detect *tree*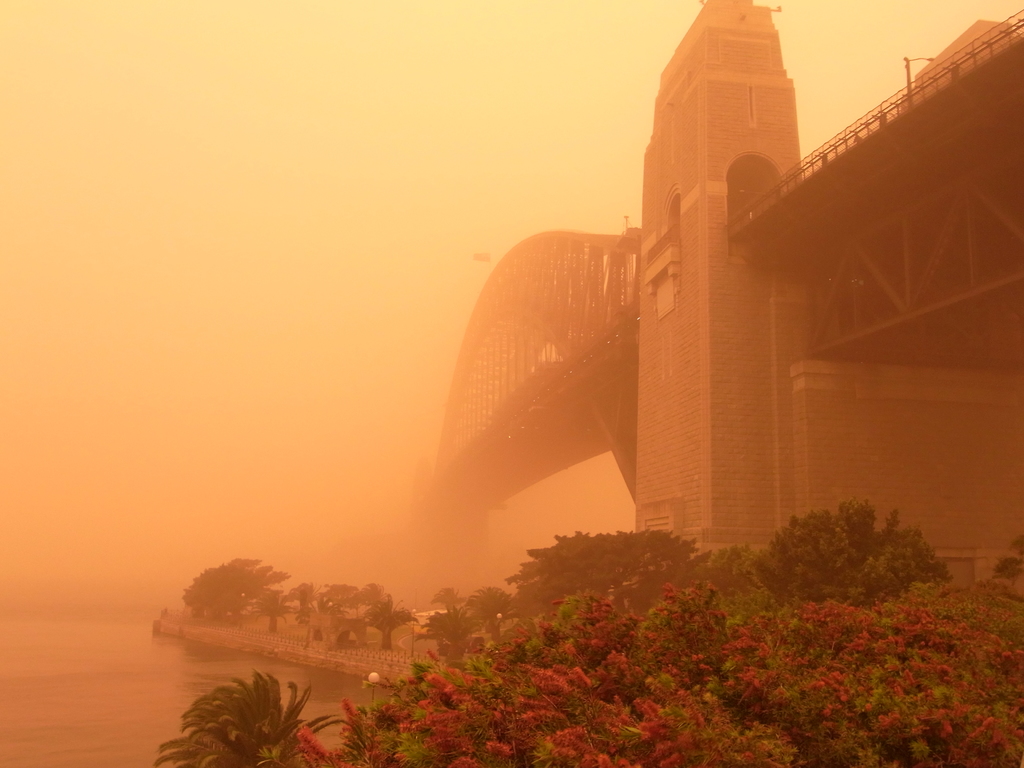
495, 518, 708, 621
